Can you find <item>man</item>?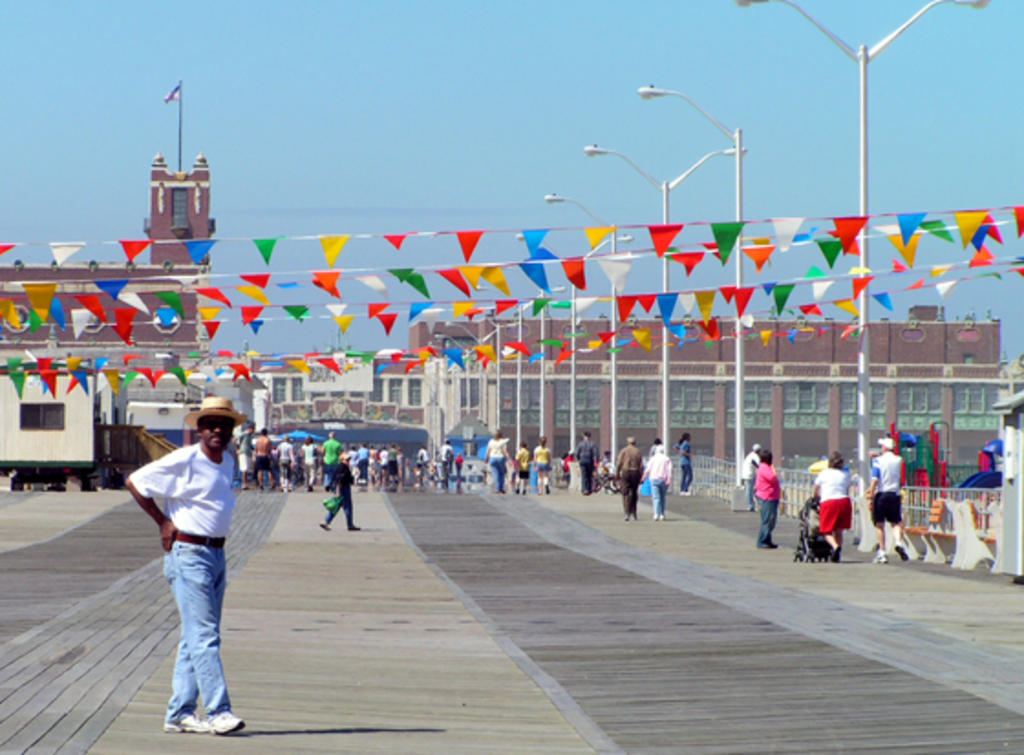
Yes, bounding box: {"left": 274, "top": 435, "right": 296, "bottom": 486}.
